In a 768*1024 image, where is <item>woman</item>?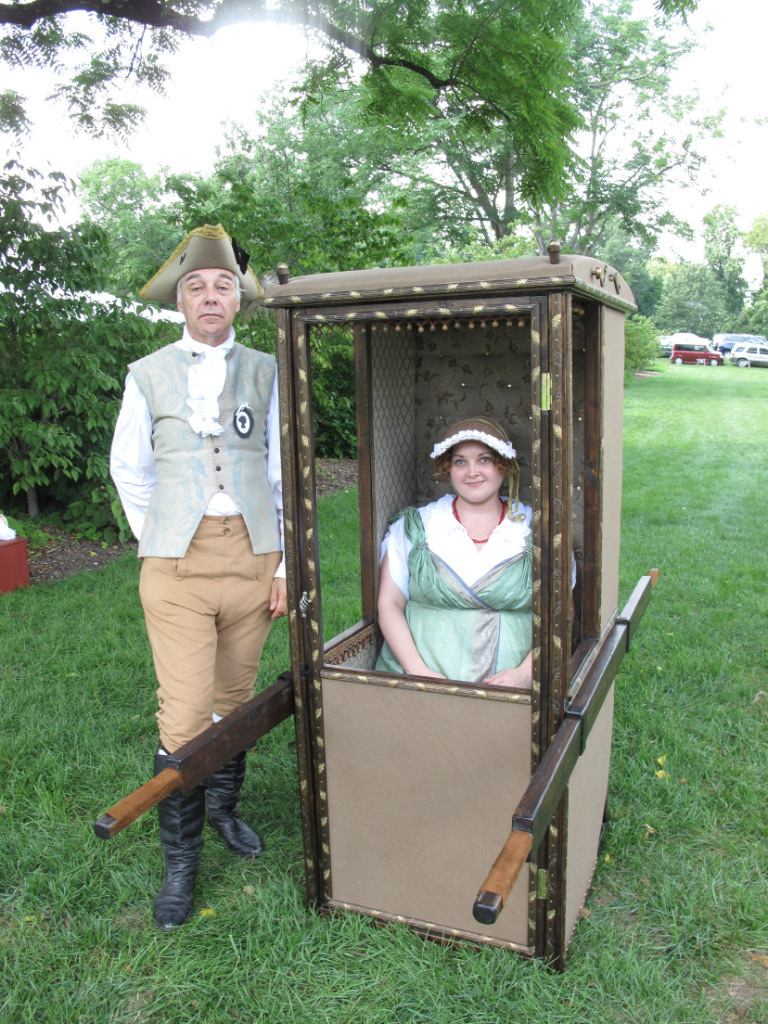
381/399/554/697.
